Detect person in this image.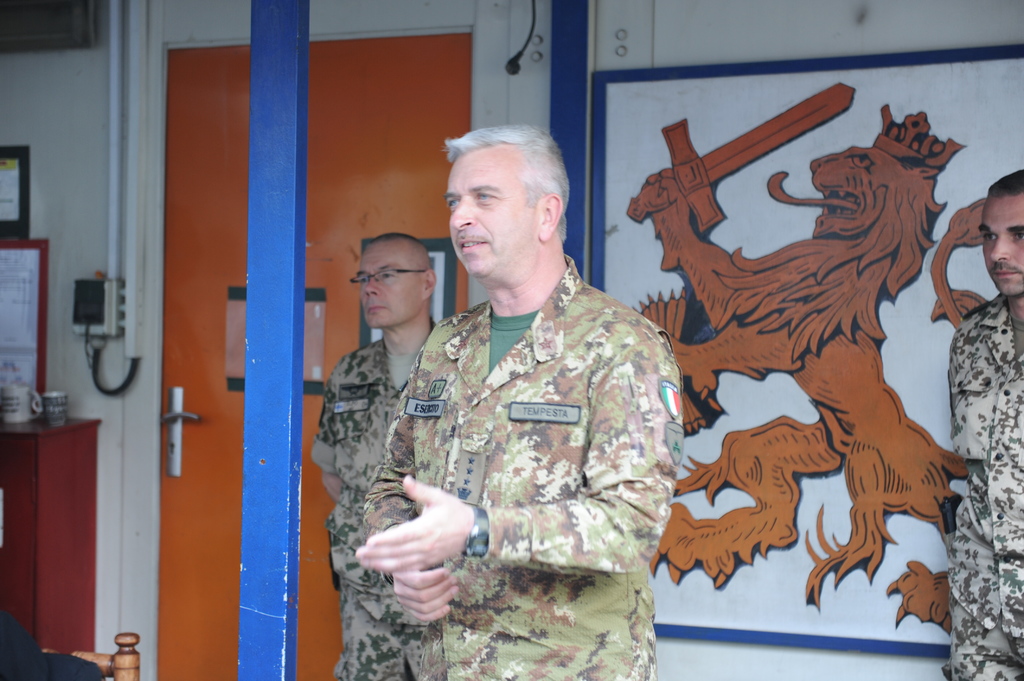
Detection: detection(309, 231, 445, 680).
